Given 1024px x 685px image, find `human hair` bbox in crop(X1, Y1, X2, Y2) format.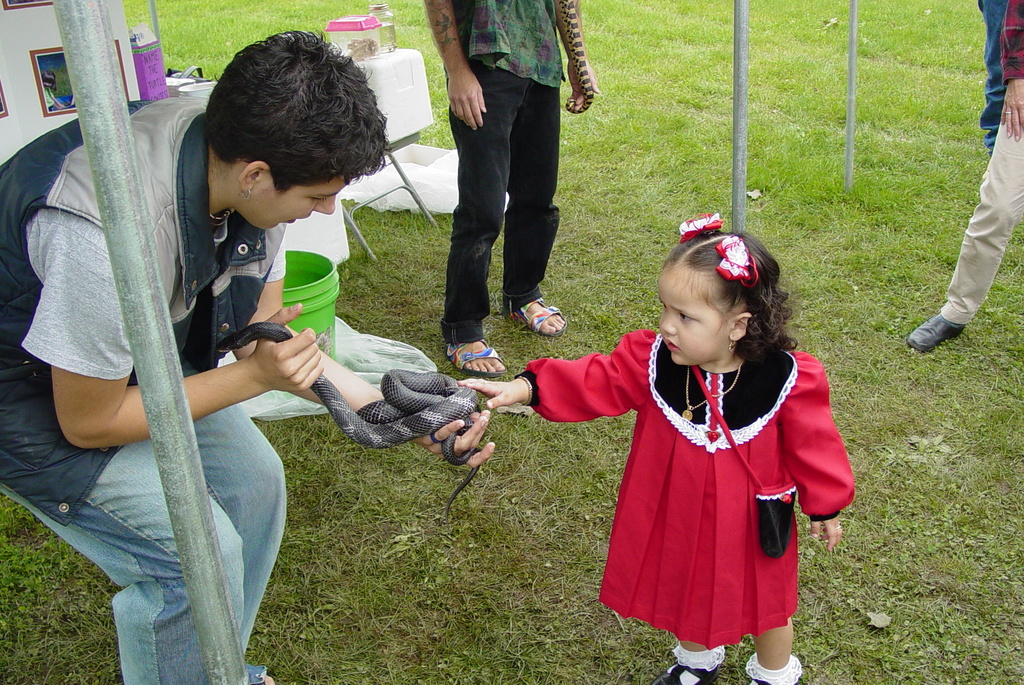
crop(193, 33, 370, 222).
